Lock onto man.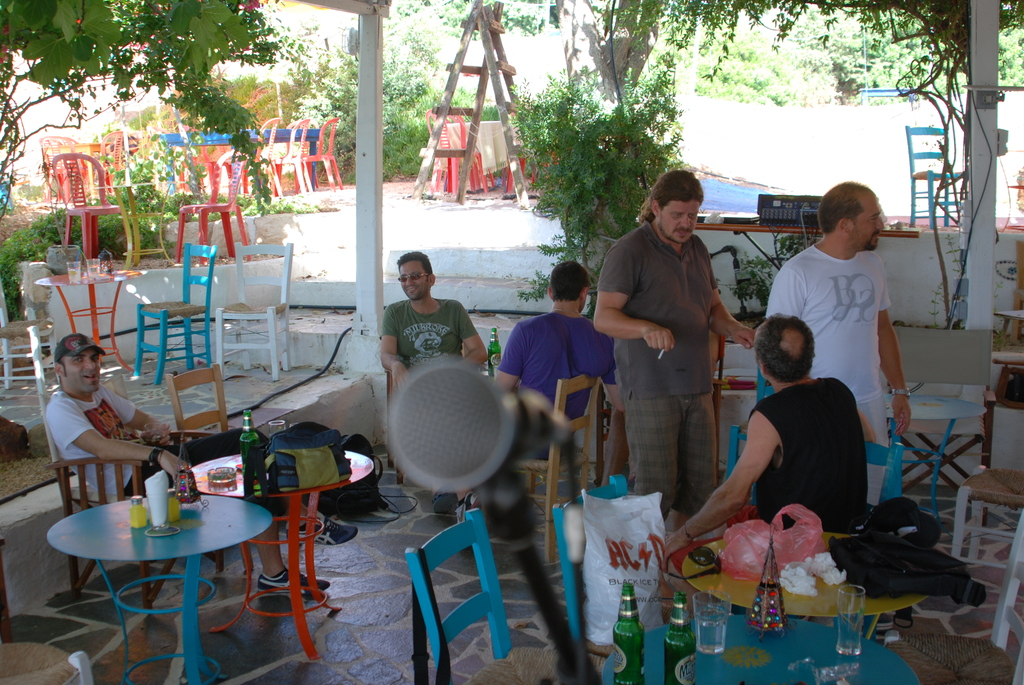
Locked: <bbox>381, 248, 486, 528</bbox>.
